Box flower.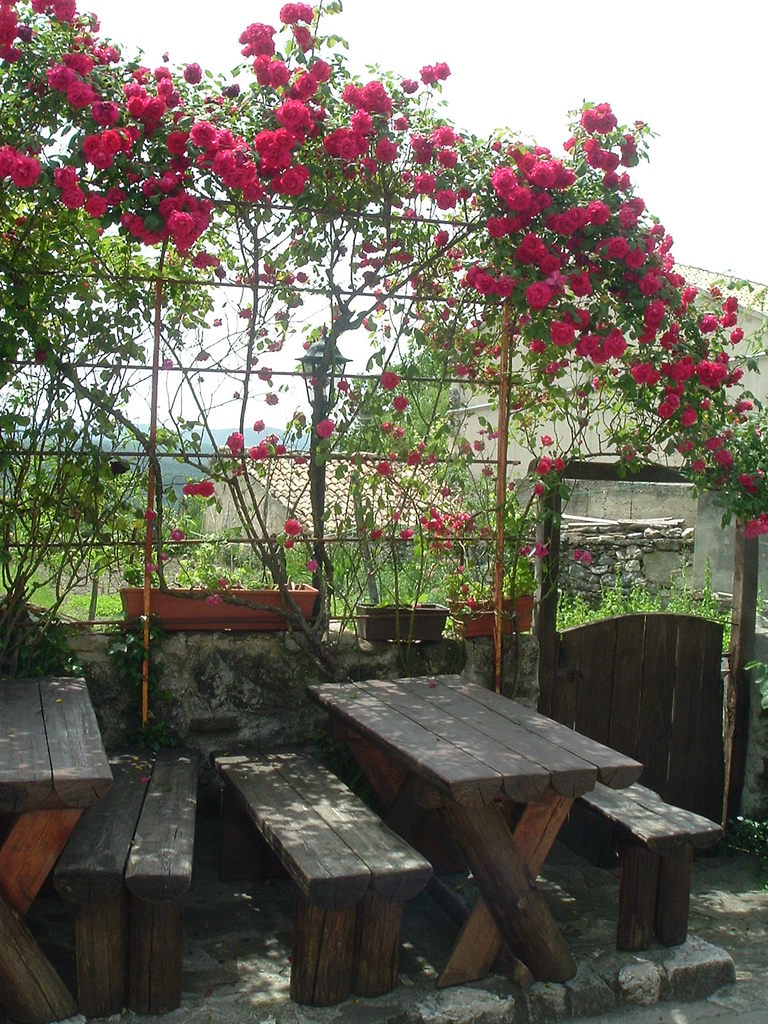
rect(34, 0, 79, 28).
